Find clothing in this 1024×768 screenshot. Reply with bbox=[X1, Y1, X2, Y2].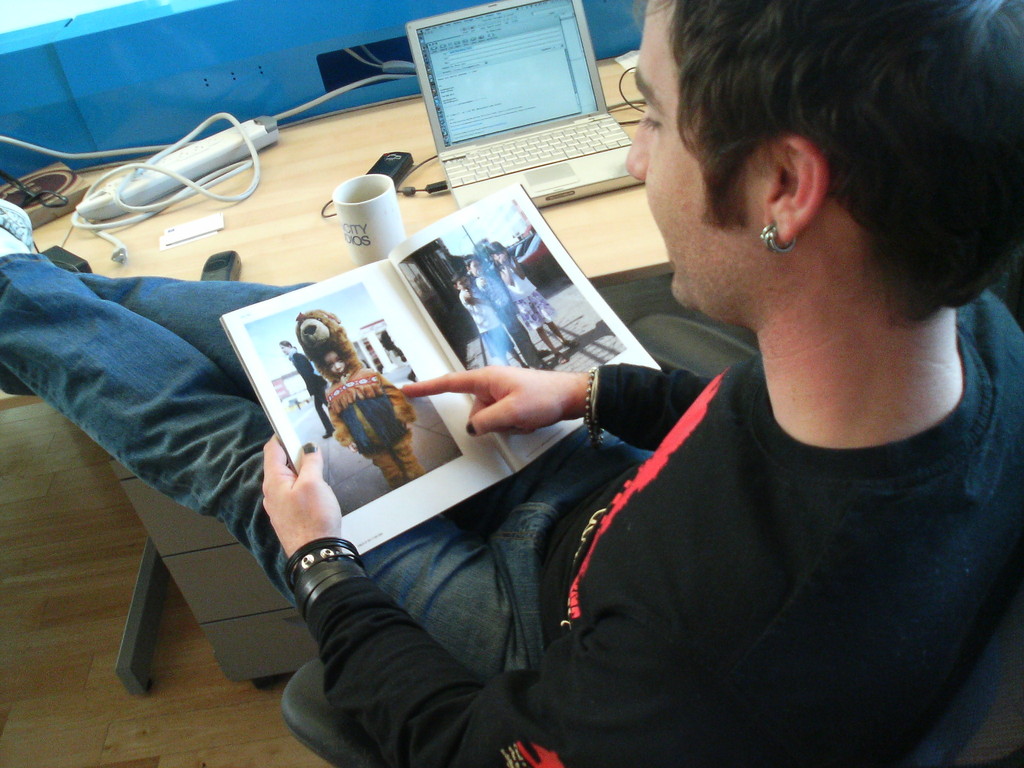
bbox=[327, 363, 417, 481].
